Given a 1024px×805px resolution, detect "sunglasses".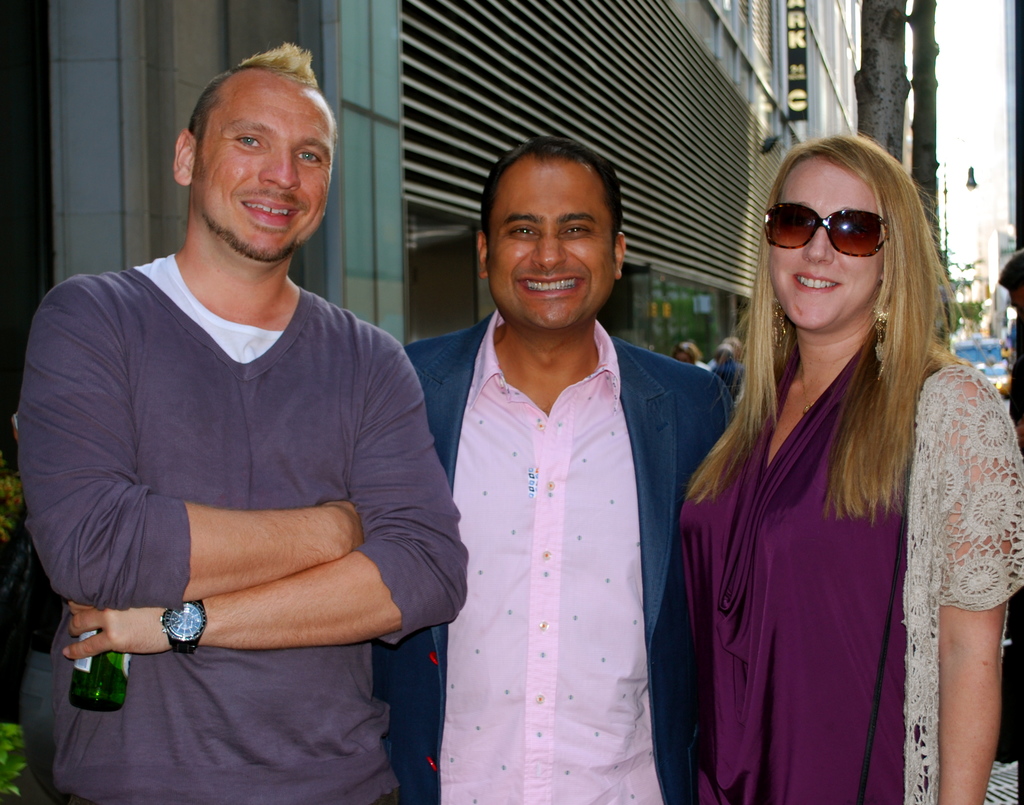
(x1=765, y1=203, x2=892, y2=257).
